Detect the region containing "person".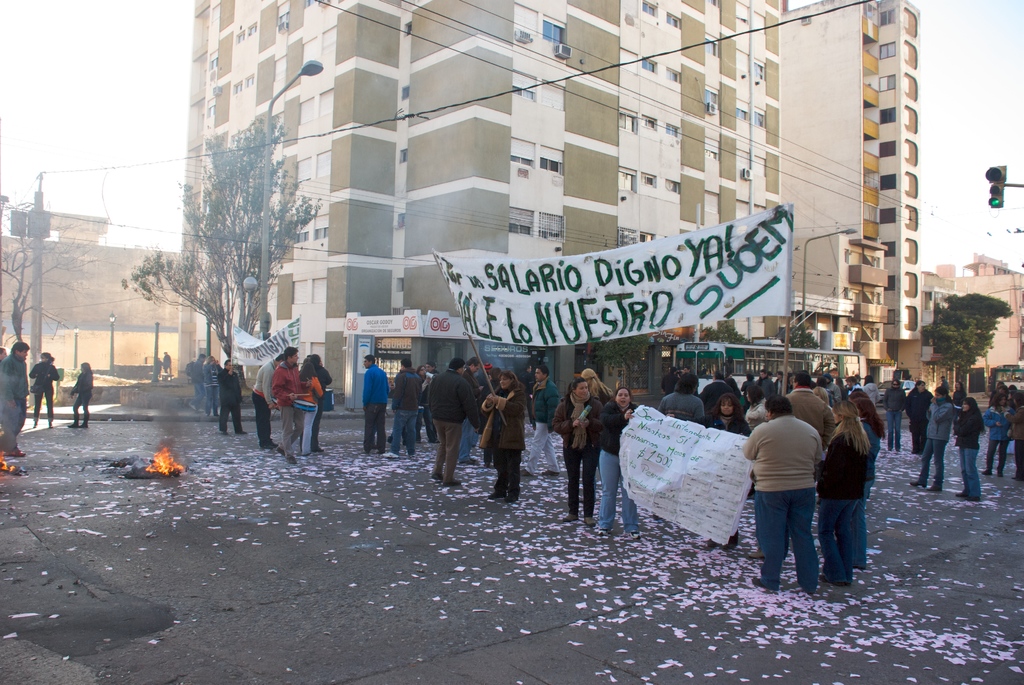
pyautogui.locateOnScreen(159, 346, 172, 377).
